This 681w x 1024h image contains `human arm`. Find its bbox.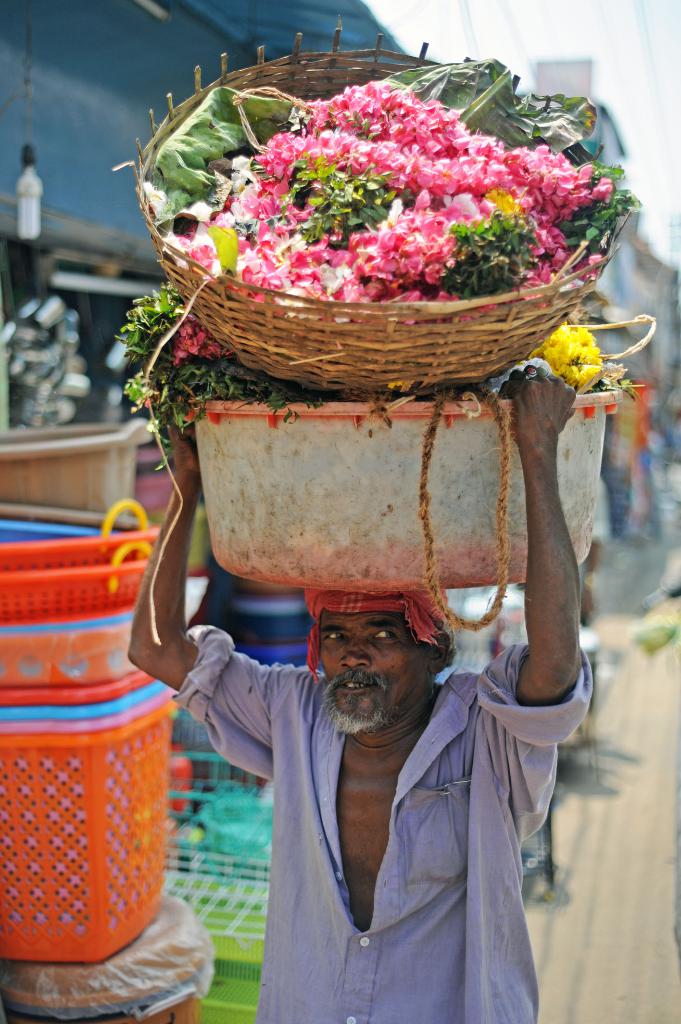
select_region(481, 363, 575, 723).
